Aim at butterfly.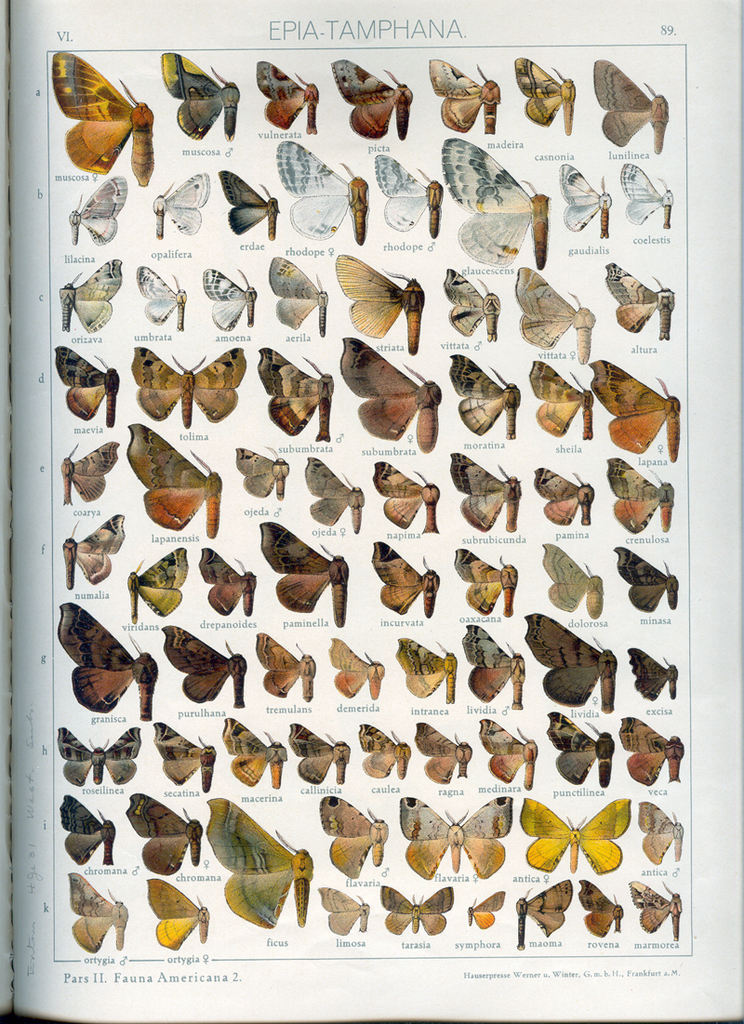
Aimed at bbox(544, 708, 615, 782).
